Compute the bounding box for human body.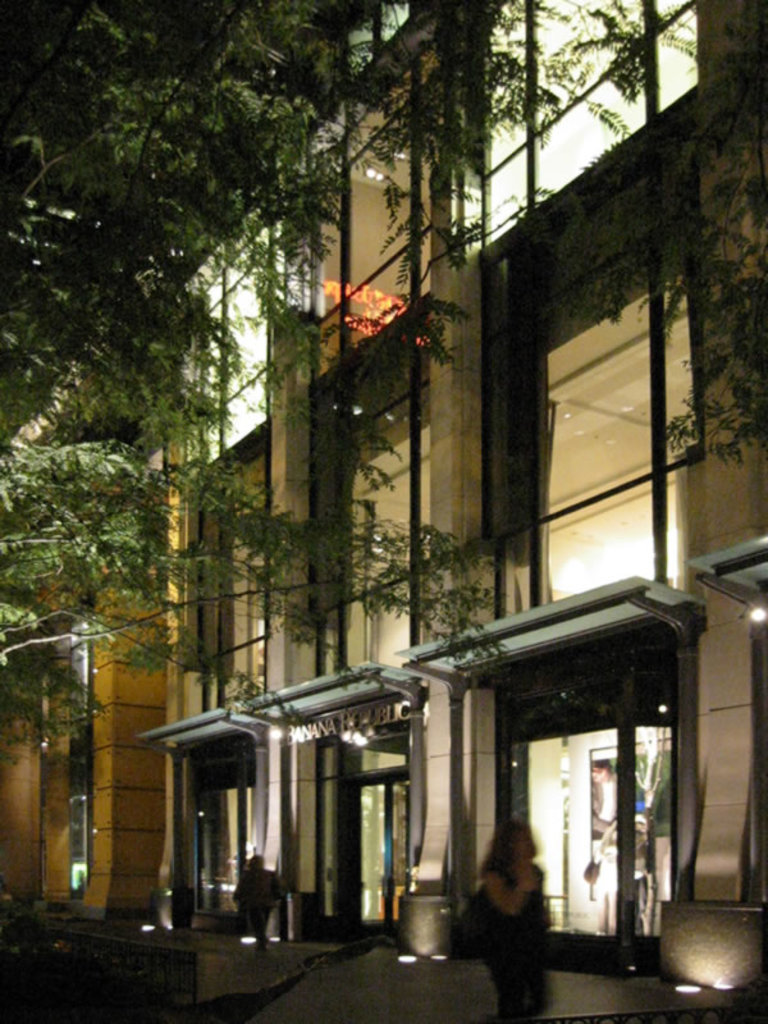
rect(456, 823, 556, 1021).
